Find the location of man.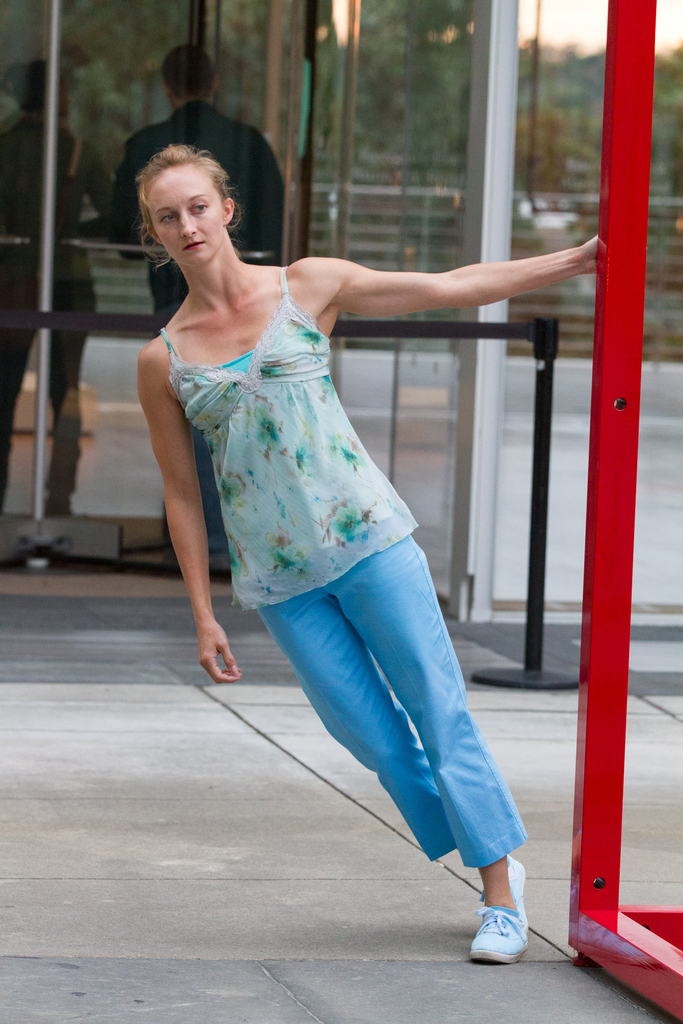
Location: rect(0, 56, 101, 518).
